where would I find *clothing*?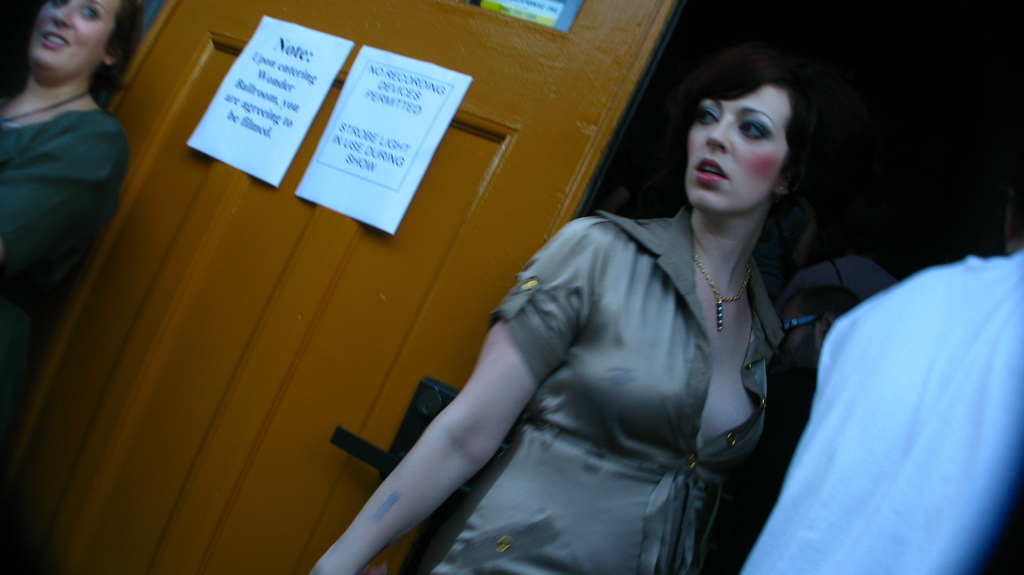
At box=[397, 206, 785, 574].
